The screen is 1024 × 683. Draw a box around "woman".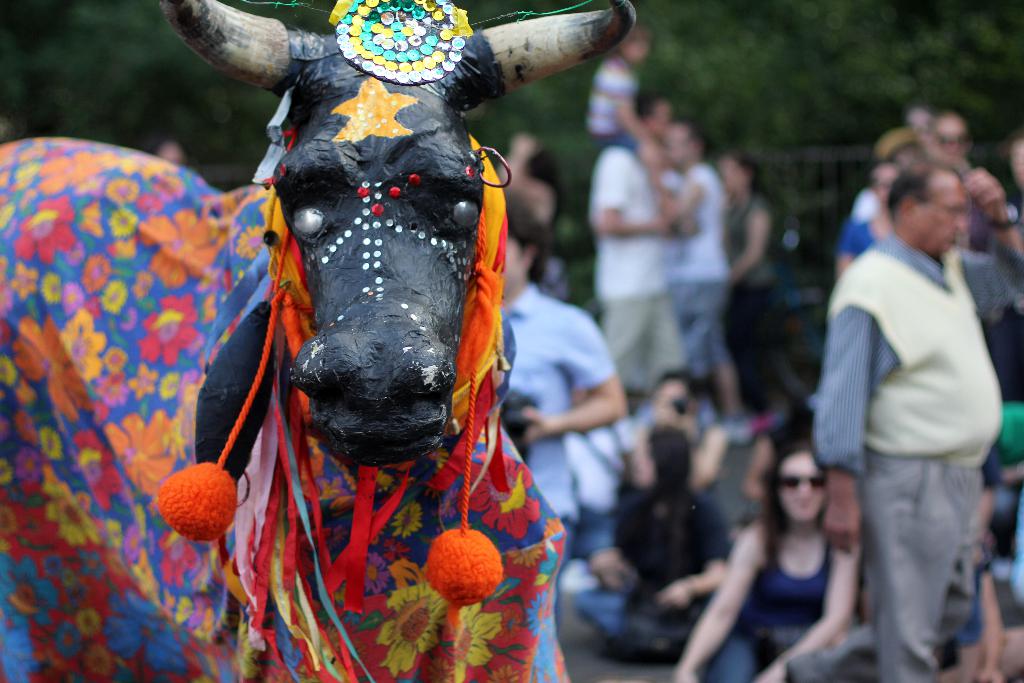
region(673, 441, 864, 682).
